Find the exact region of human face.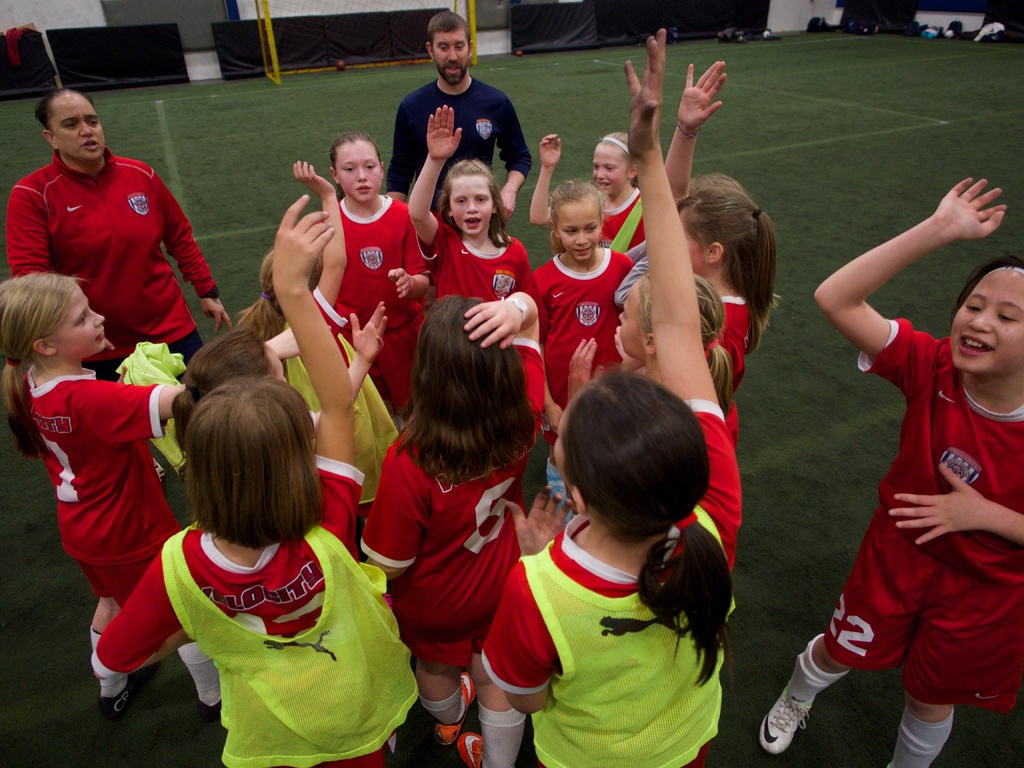
Exact region: [x1=549, y1=403, x2=572, y2=483].
